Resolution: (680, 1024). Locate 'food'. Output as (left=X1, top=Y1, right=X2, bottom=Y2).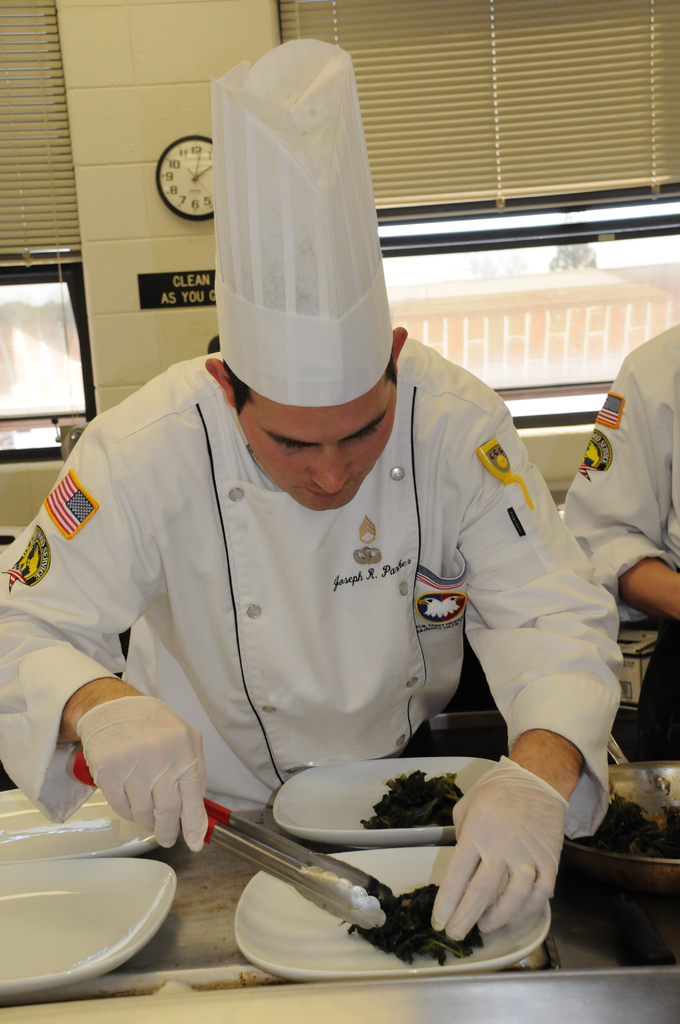
(left=359, top=767, right=465, bottom=828).
